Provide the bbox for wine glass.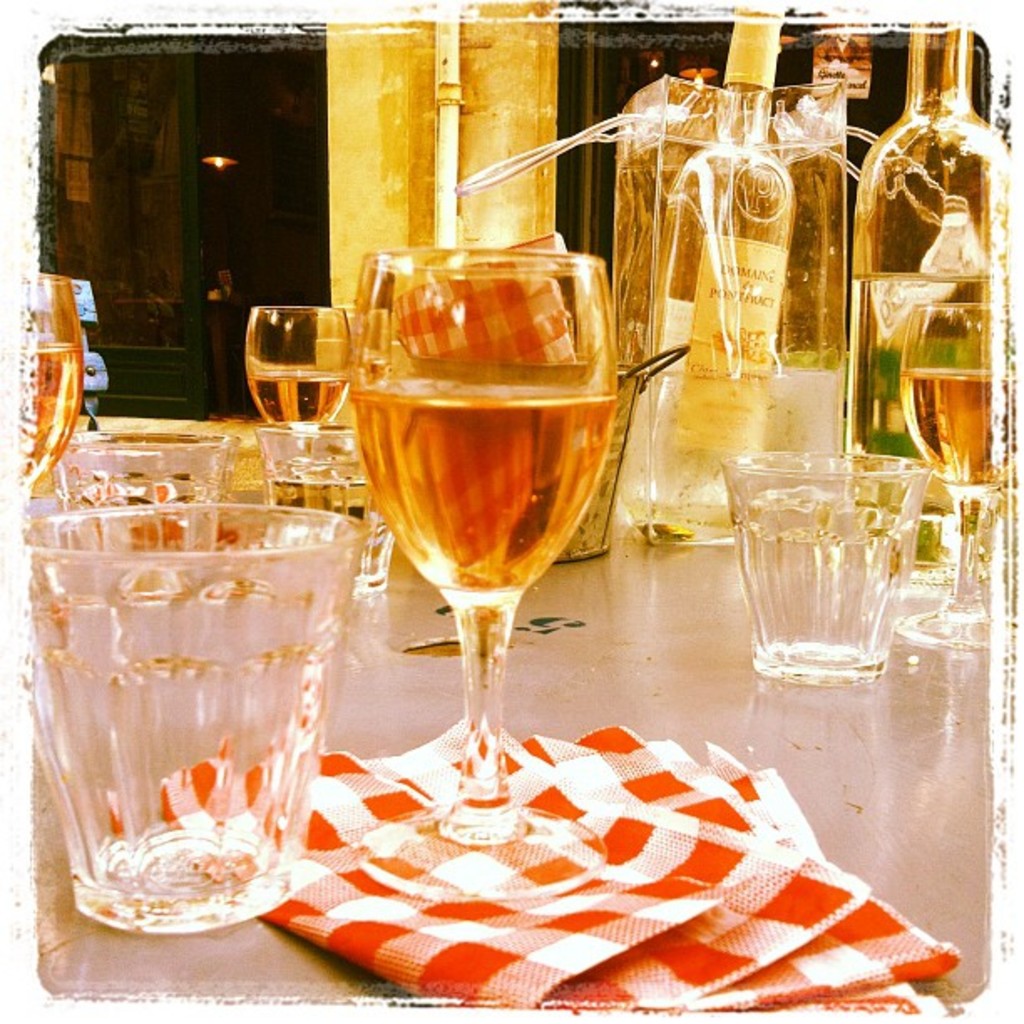
(left=244, top=306, right=355, bottom=423).
